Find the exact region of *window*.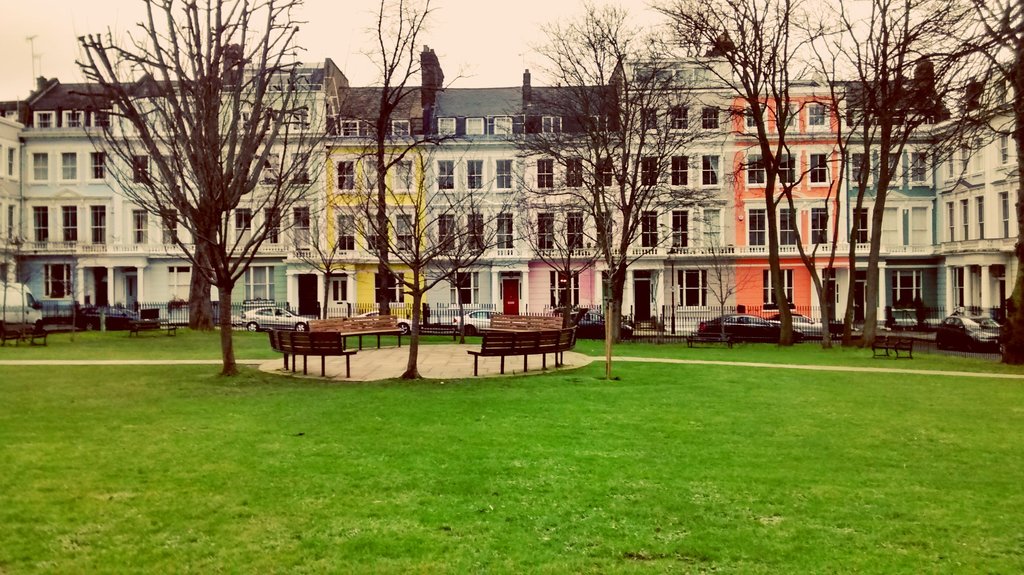
Exact region: {"left": 911, "top": 155, "right": 933, "bottom": 184}.
